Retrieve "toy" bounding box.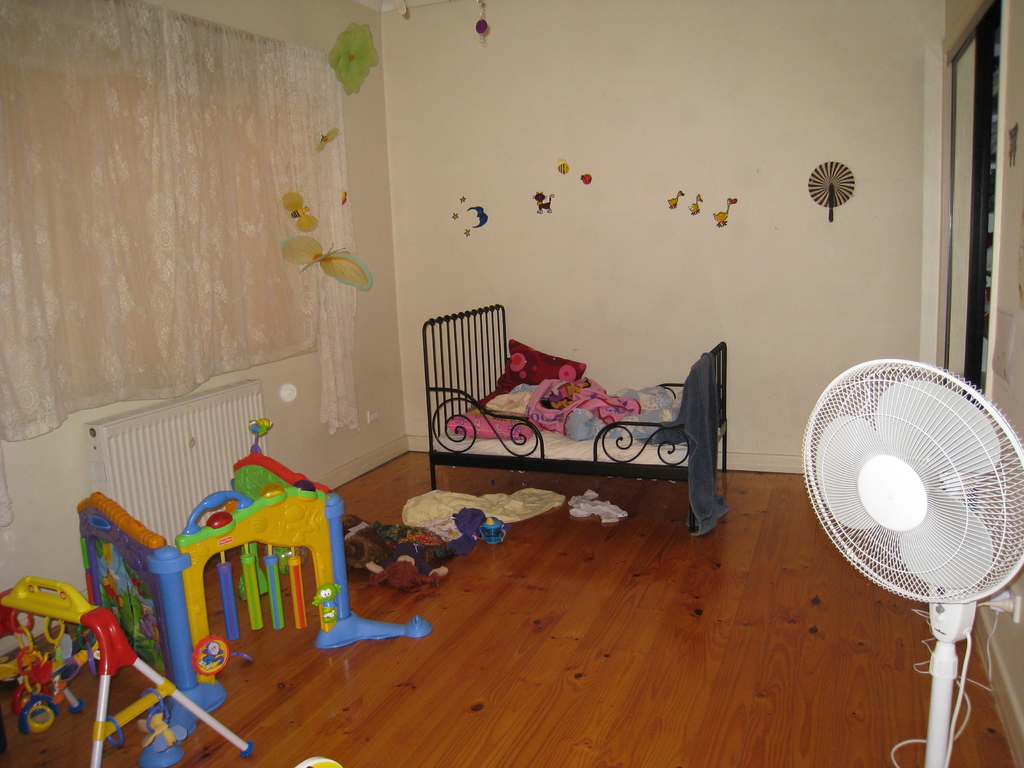
Bounding box: [61, 463, 394, 691].
